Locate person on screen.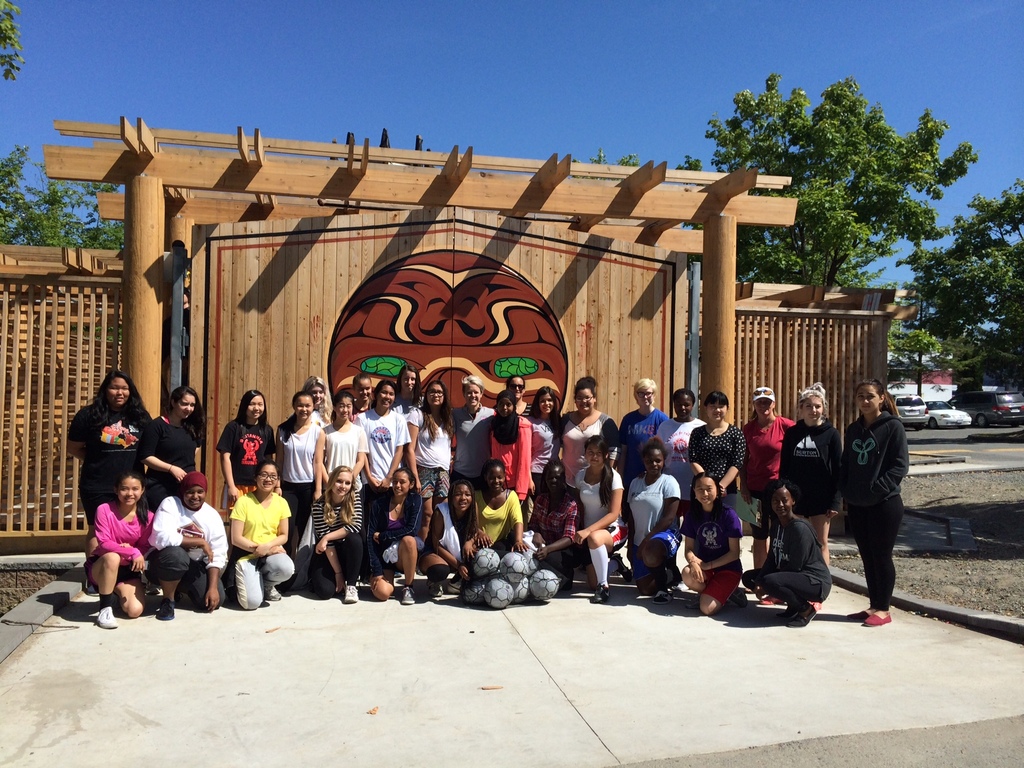
On screen at x1=526 y1=384 x2=561 y2=499.
